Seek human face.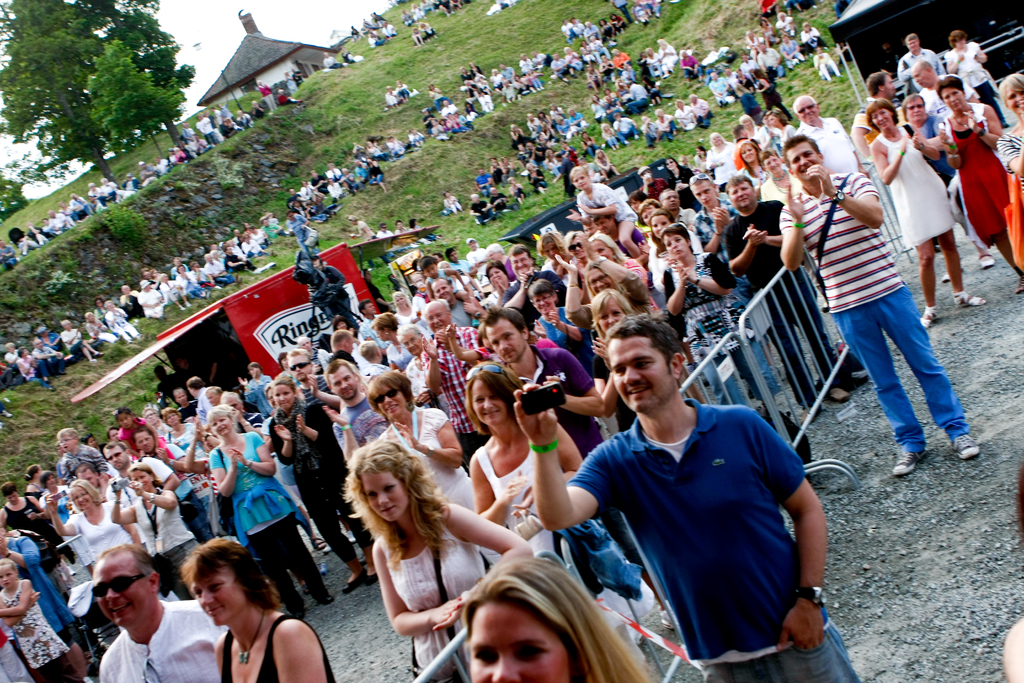
bbox=[661, 189, 678, 210].
